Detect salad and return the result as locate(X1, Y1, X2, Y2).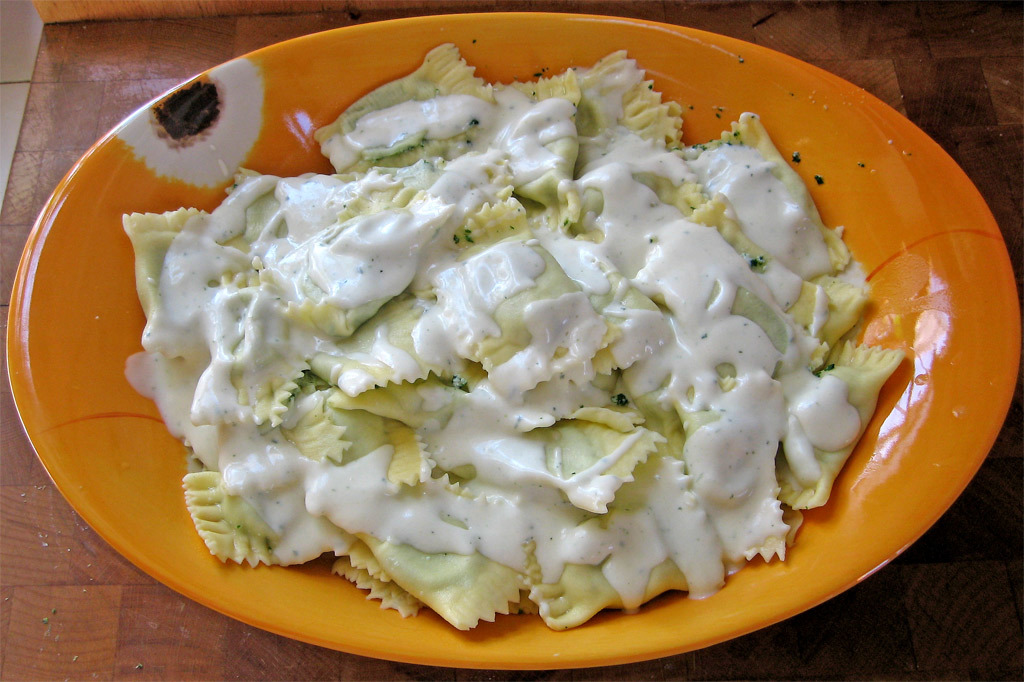
locate(116, 34, 925, 643).
